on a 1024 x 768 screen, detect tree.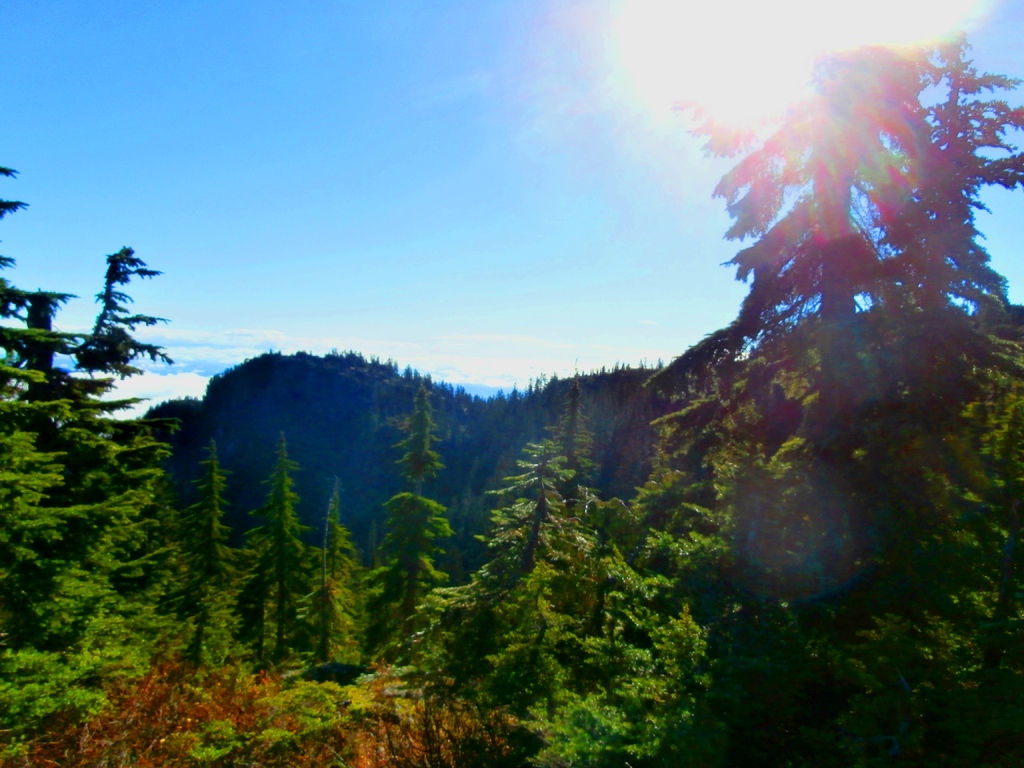
<region>58, 462, 163, 626</region>.
